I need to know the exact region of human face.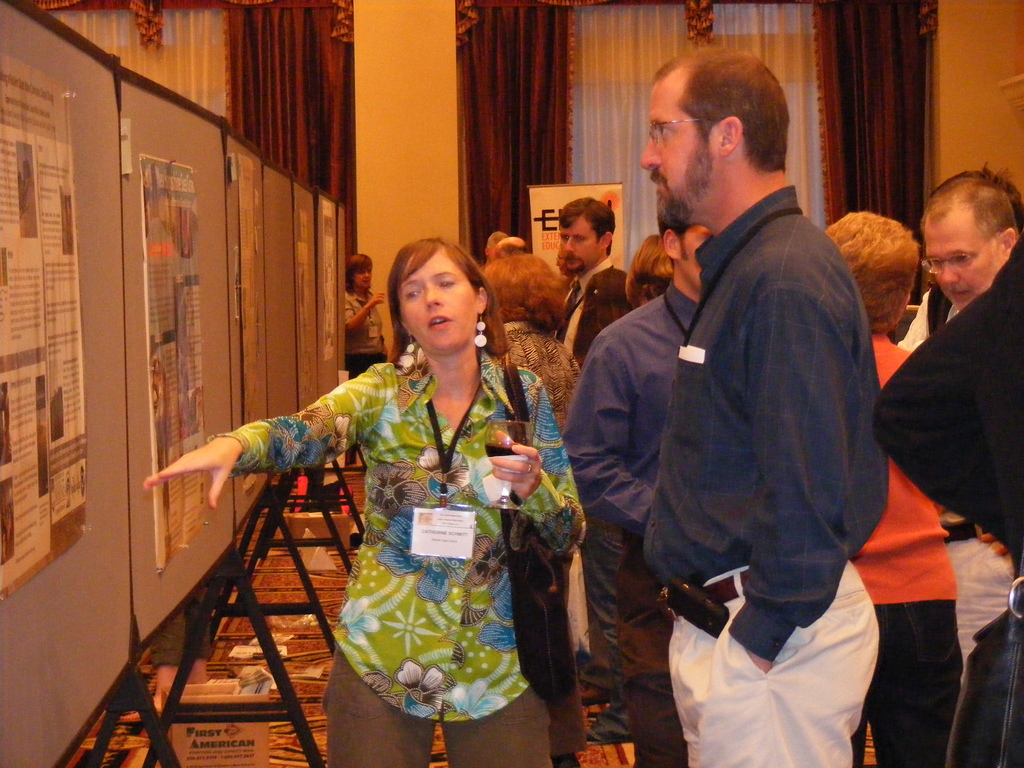
Region: <box>403,248,470,353</box>.
